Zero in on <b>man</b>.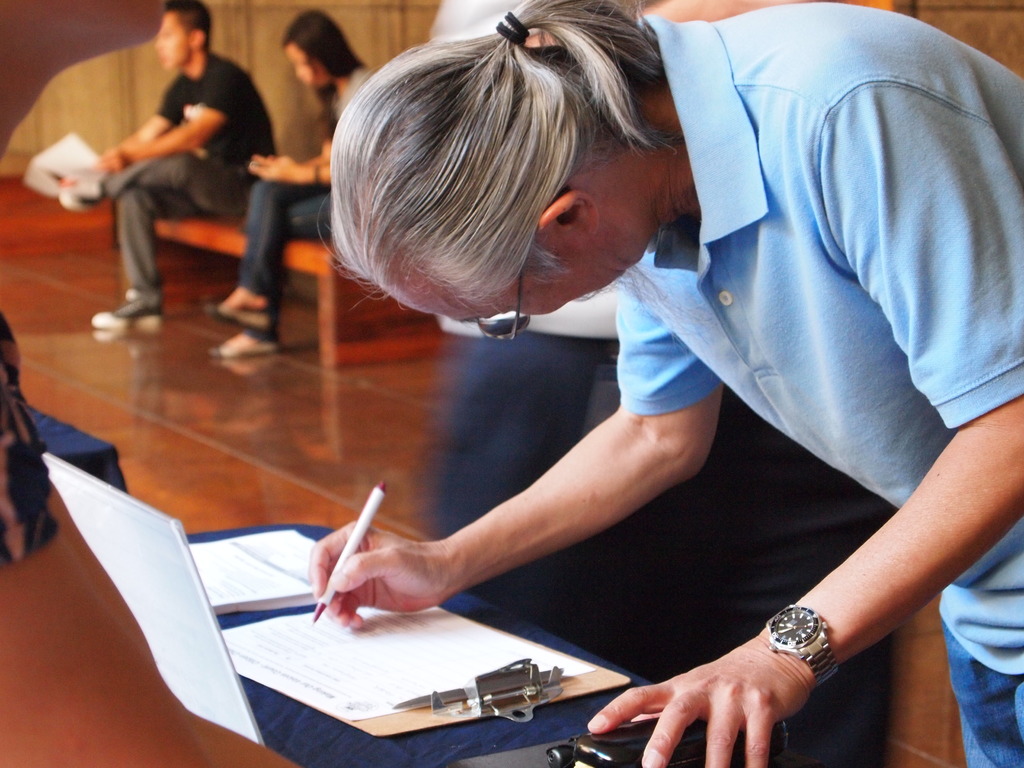
Zeroed in: Rect(300, 0, 1023, 767).
